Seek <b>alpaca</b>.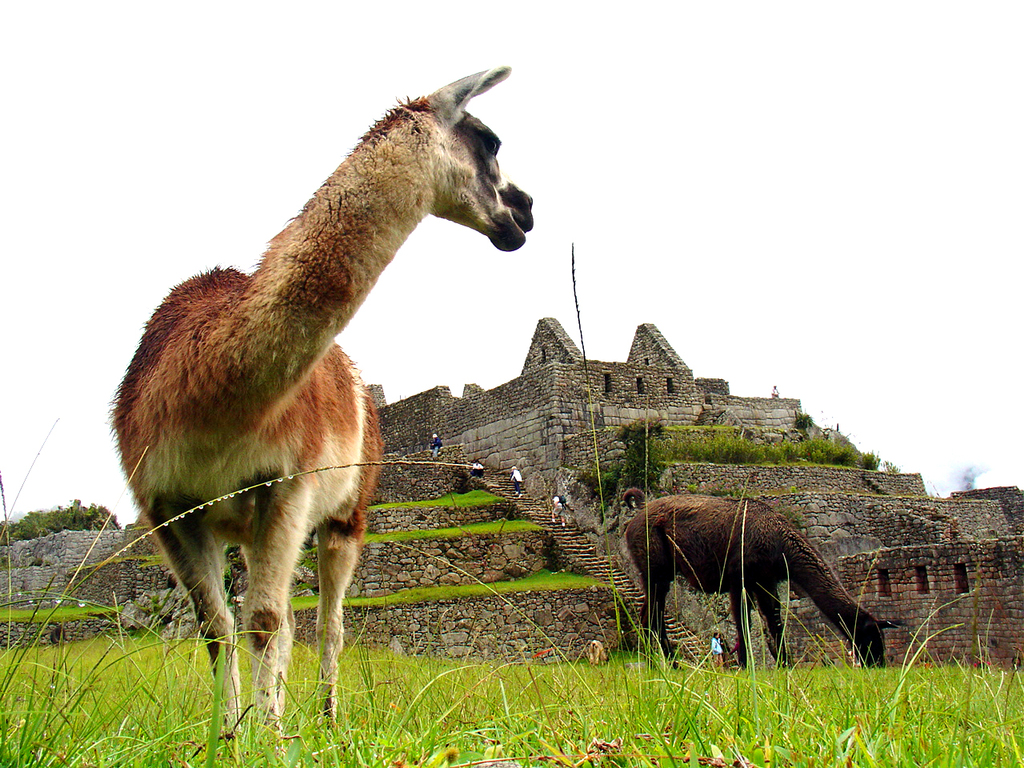
x1=101 y1=63 x2=535 y2=765.
